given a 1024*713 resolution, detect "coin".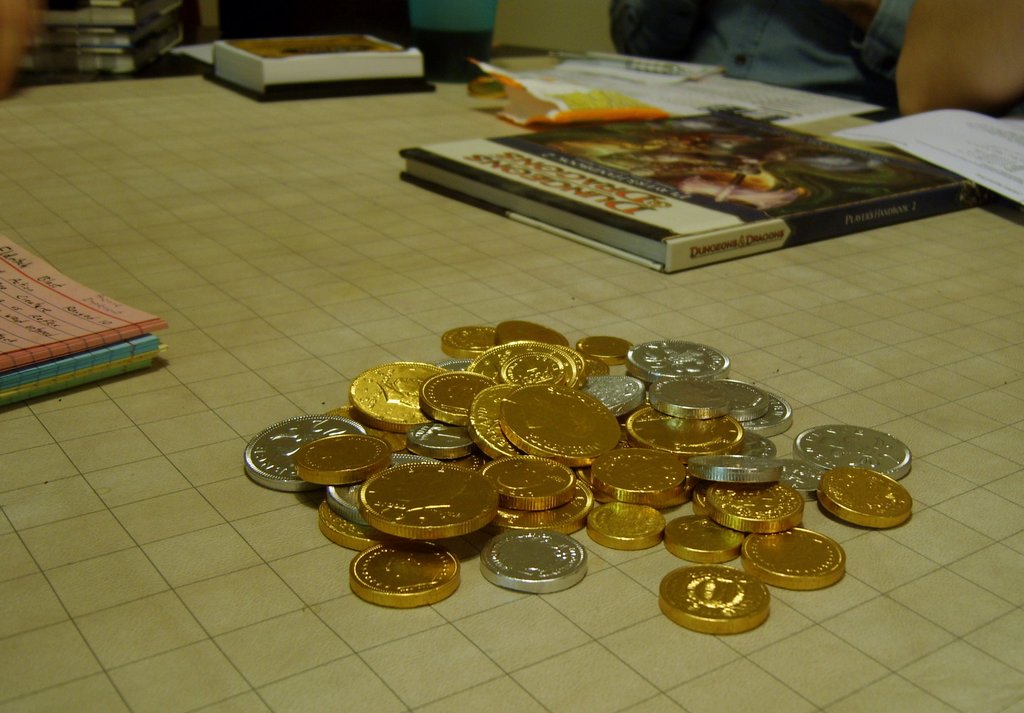
(588, 485, 691, 509).
